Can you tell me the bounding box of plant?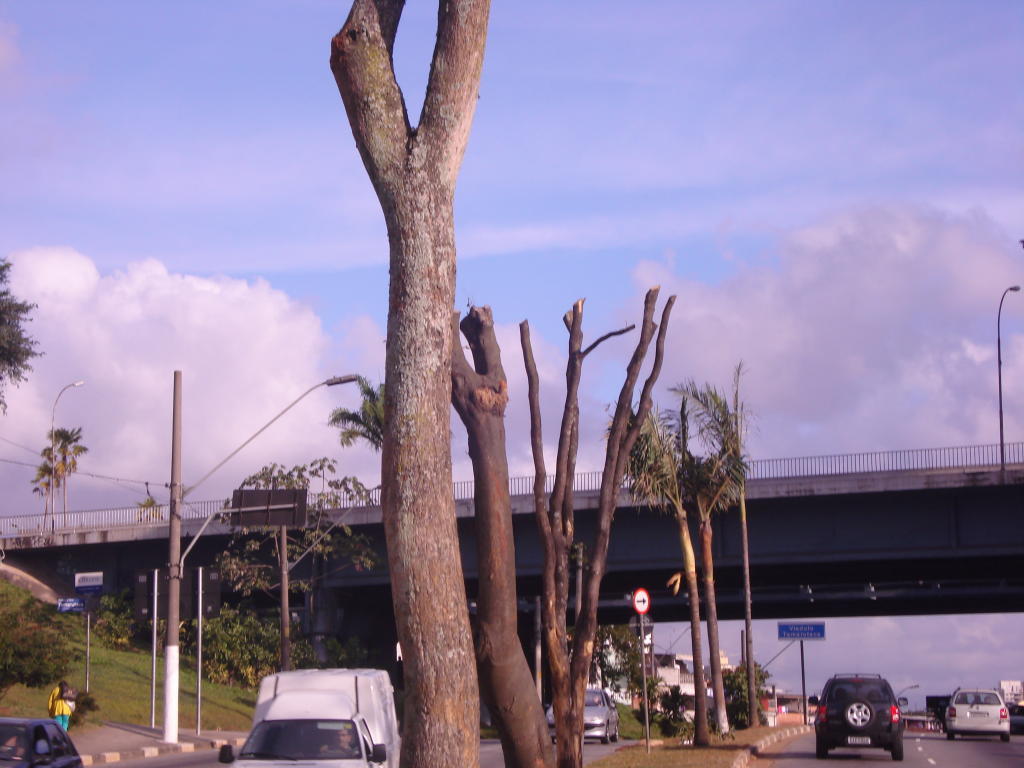
<box>95,593,132,654</box>.
